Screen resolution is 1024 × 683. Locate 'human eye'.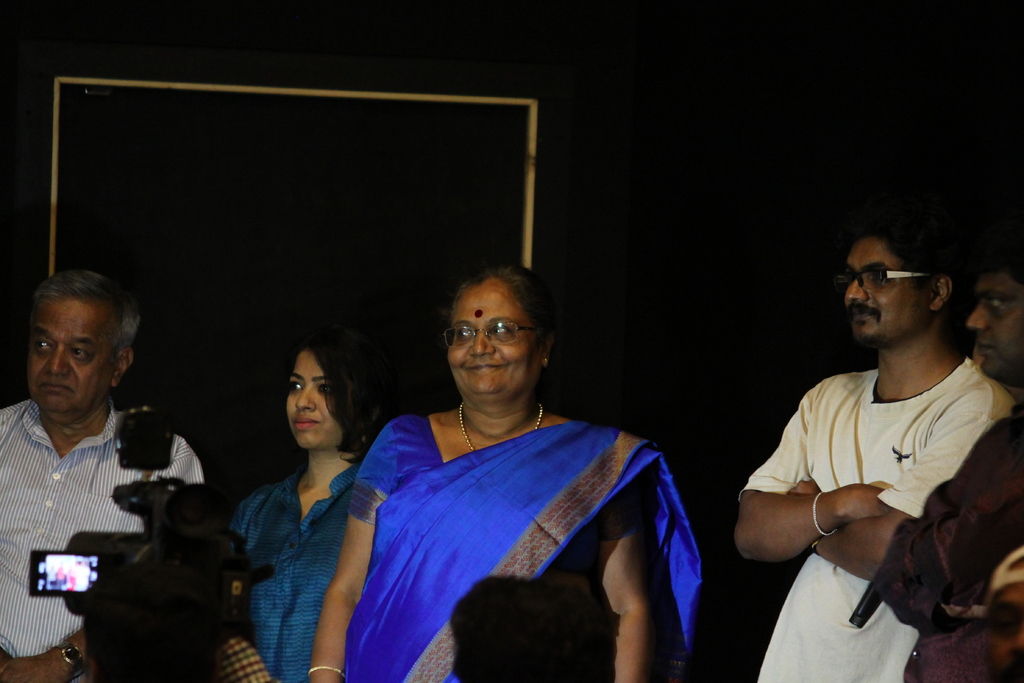
box=[486, 321, 515, 337].
